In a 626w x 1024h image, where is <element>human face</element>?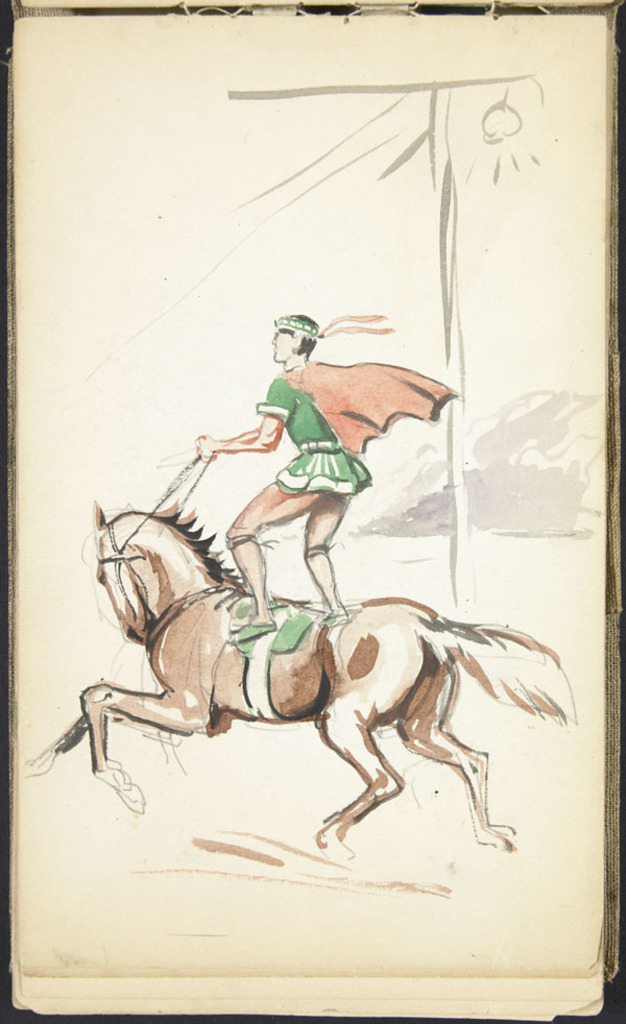
267,327,292,362.
